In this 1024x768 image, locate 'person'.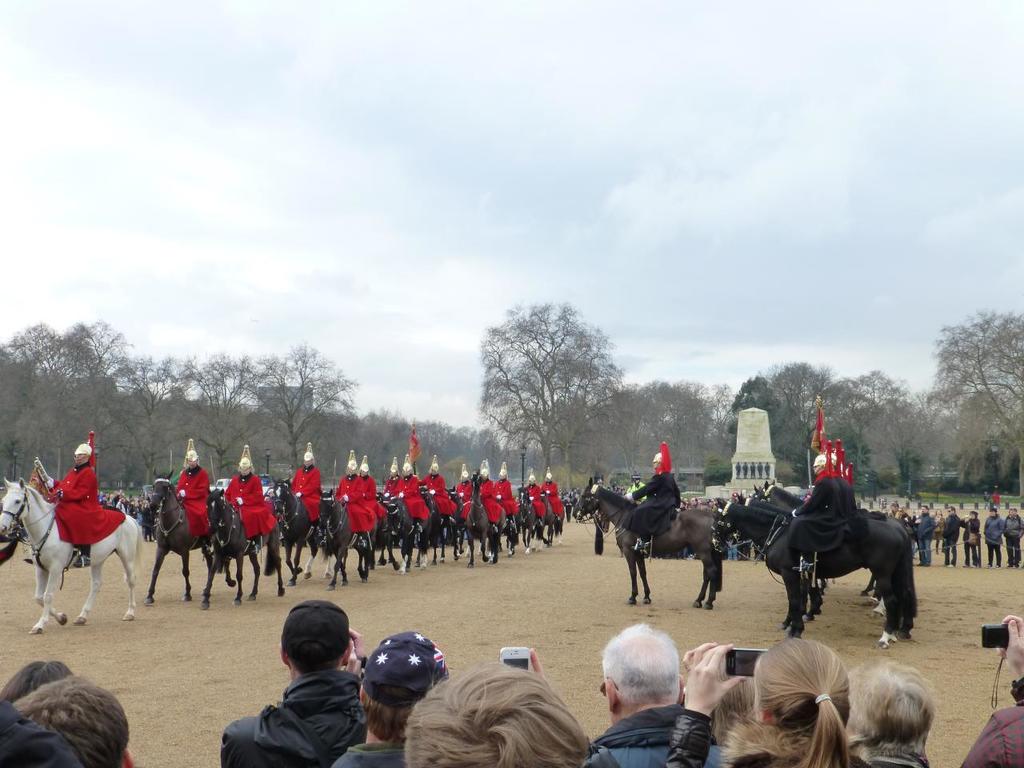
Bounding box: <bbox>814, 454, 856, 512</bbox>.
